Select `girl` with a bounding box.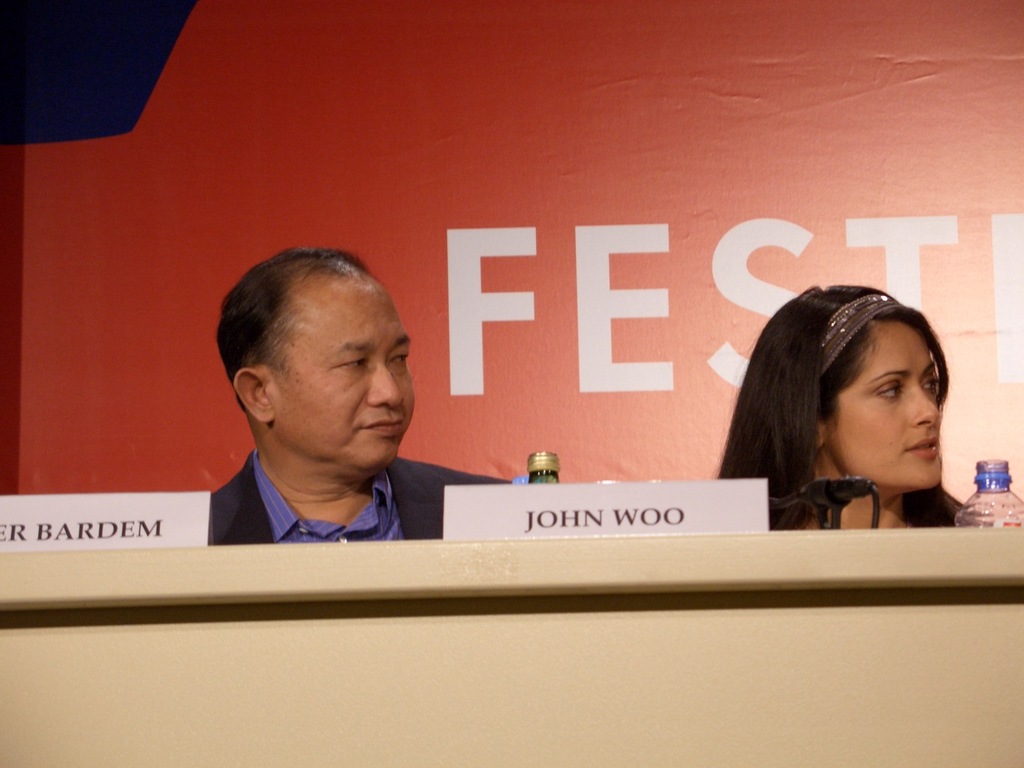
712, 286, 976, 530.
